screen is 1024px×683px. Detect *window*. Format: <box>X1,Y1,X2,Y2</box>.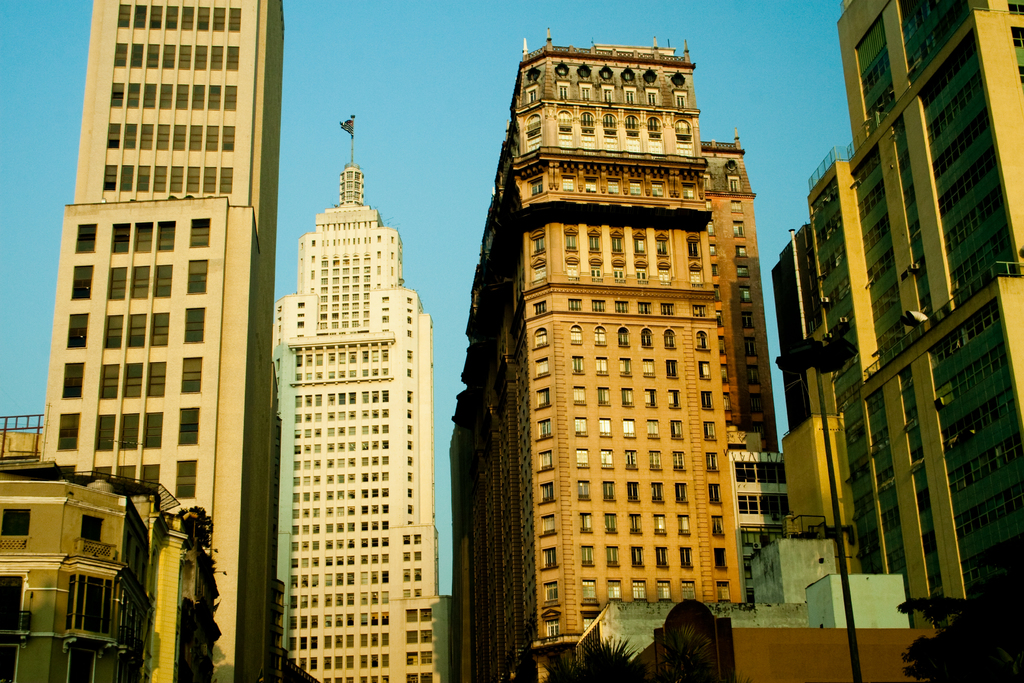
<box>0,643,20,682</box>.
